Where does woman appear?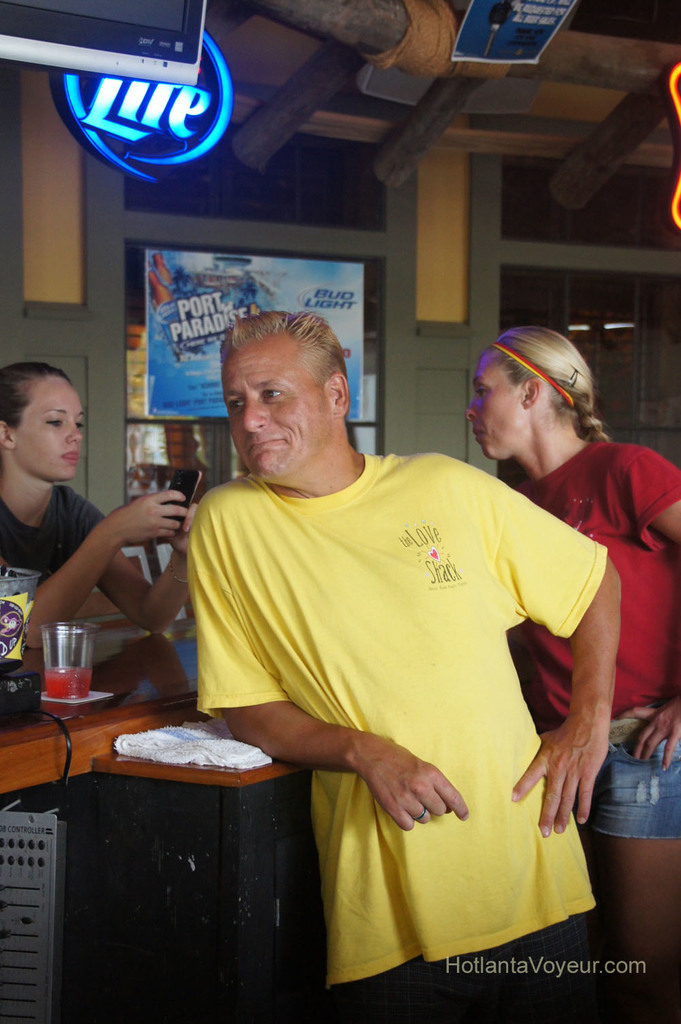
Appears at {"left": 456, "top": 331, "right": 680, "bottom": 1023}.
